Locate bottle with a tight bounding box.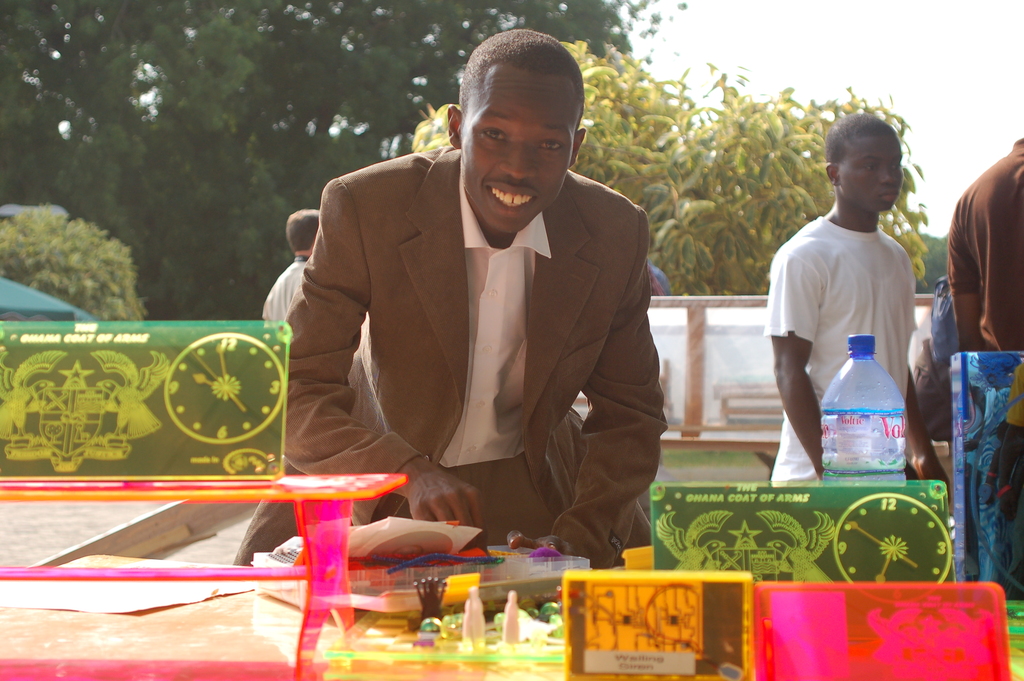
[827, 340, 915, 493].
